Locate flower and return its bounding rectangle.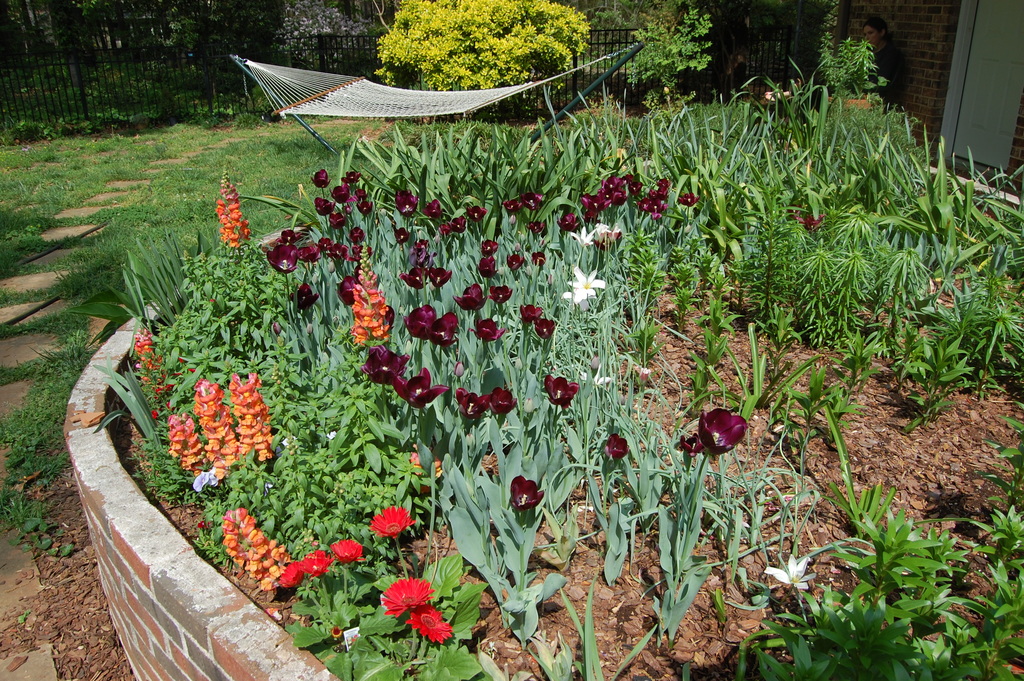
box(365, 500, 415, 536).
